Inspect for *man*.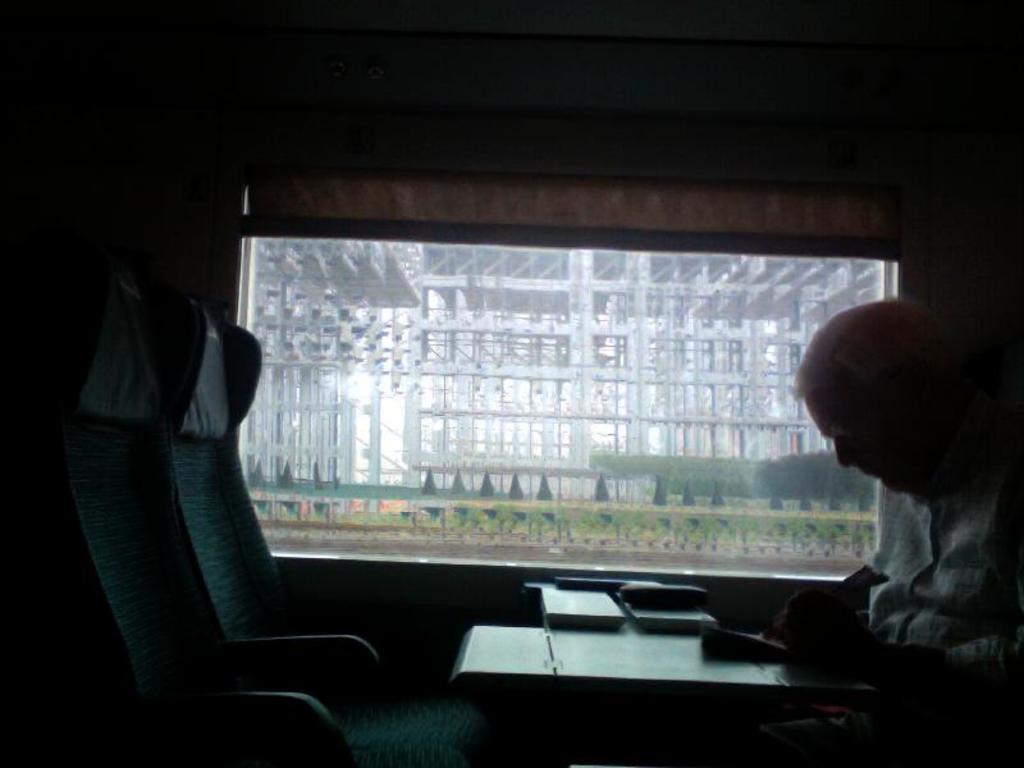
Inspection: select_region(763, 297, 1023, 705).
